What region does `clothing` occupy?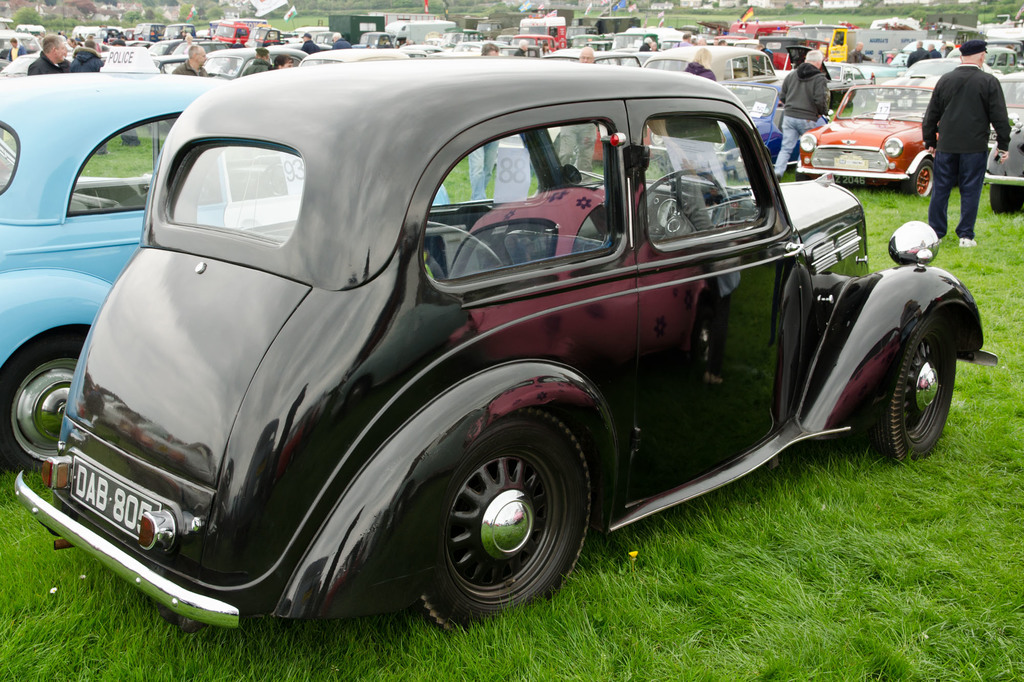
pyautogui.locateOnScreen(920, 59, 1011, 223).
